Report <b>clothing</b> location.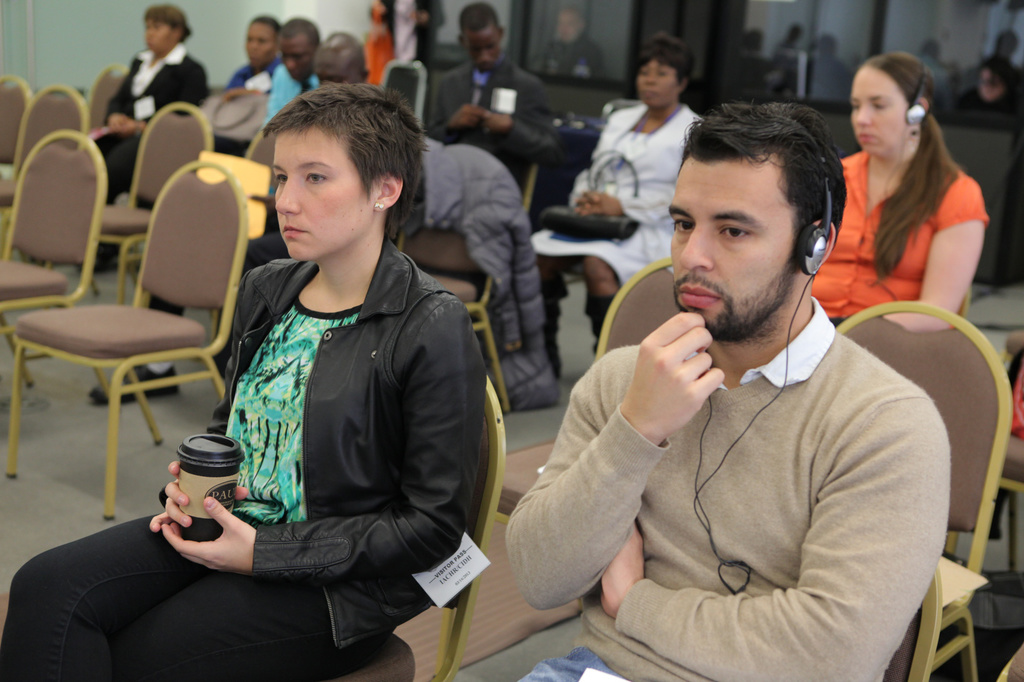
Report: bbox=(146, 230, 299, 319).
